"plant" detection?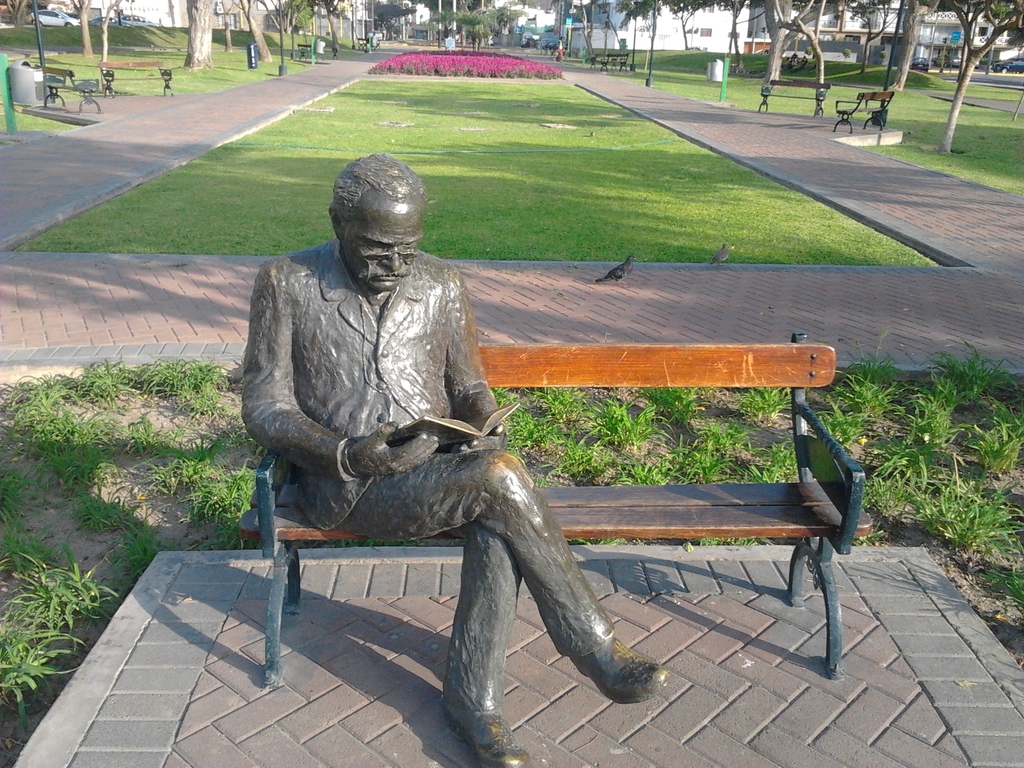
bbox=[585, 388, 663, 451]
